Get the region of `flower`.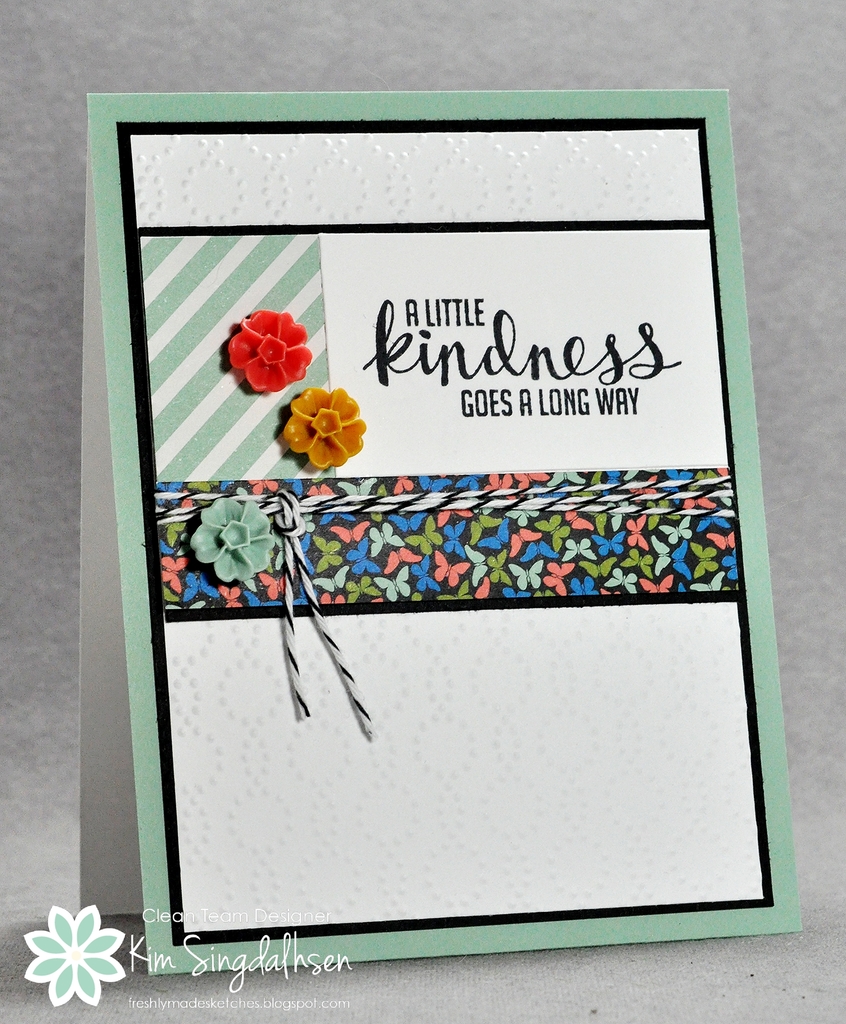
<bbox>282, 377, 371, 458</bbox>.
